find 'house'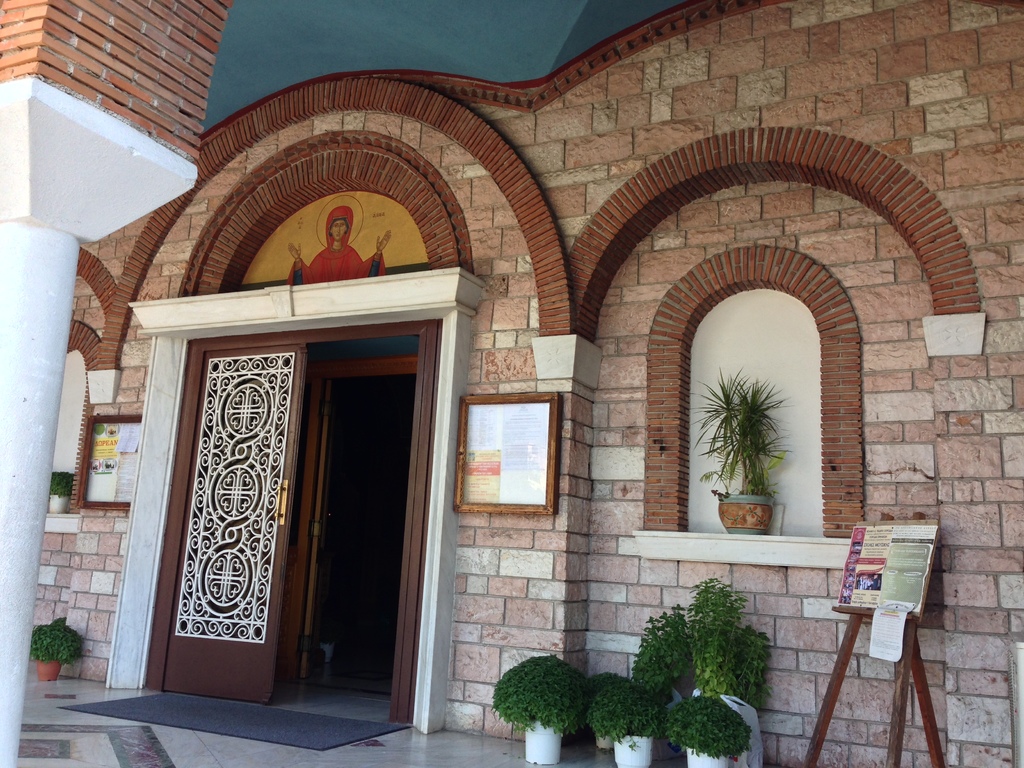
[0,3,1023,767]
